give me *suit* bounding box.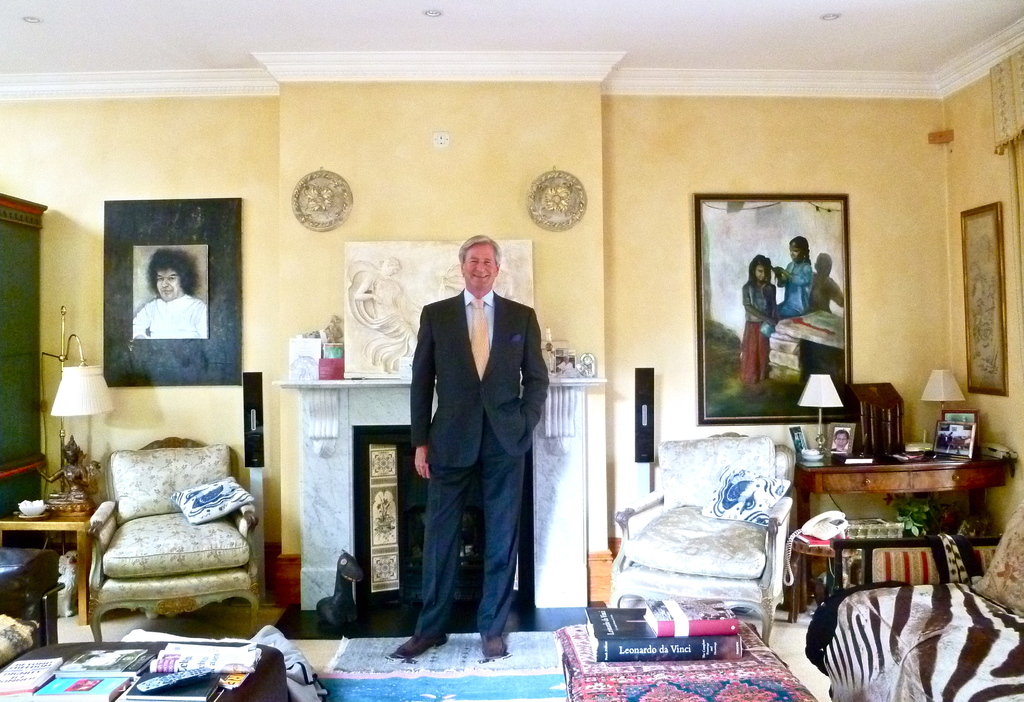
(x1=394, y1=228, x2=555, y2=652).
